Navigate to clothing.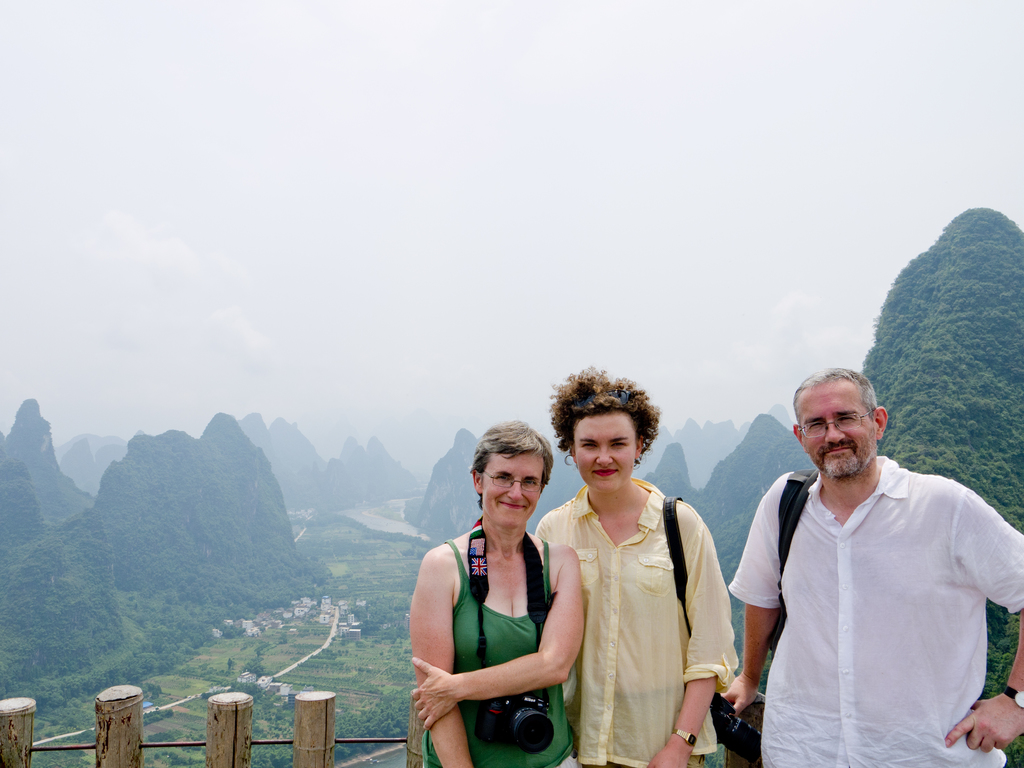
Navigation target: [left=535, top=474, right=735, bottom=767].
